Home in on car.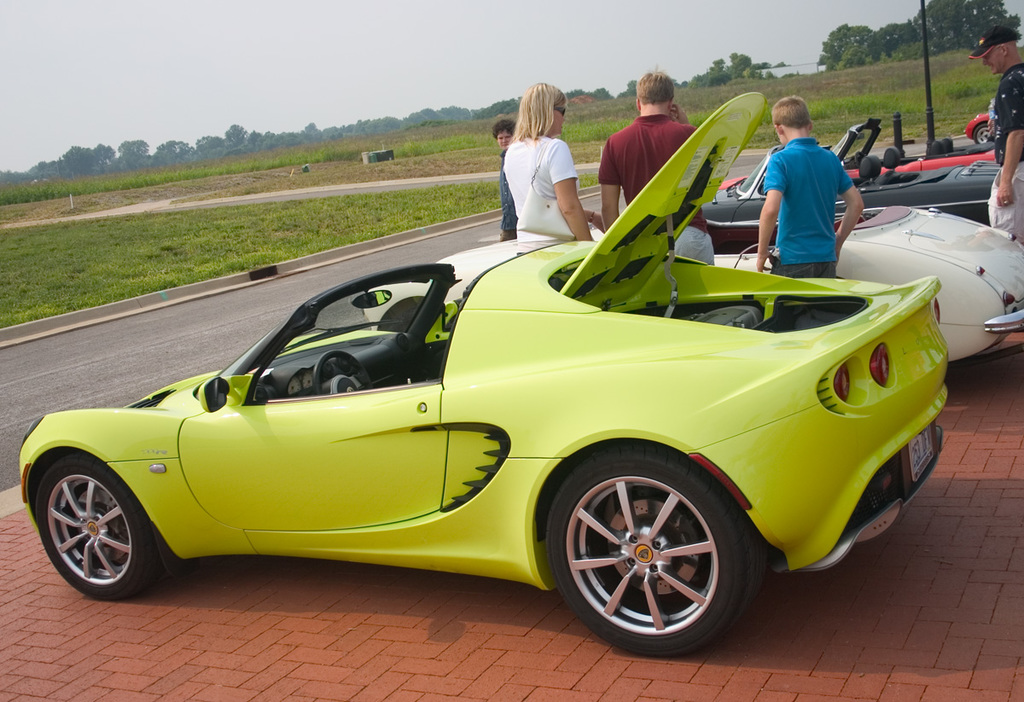
Homed in at 832:119:998:172.
